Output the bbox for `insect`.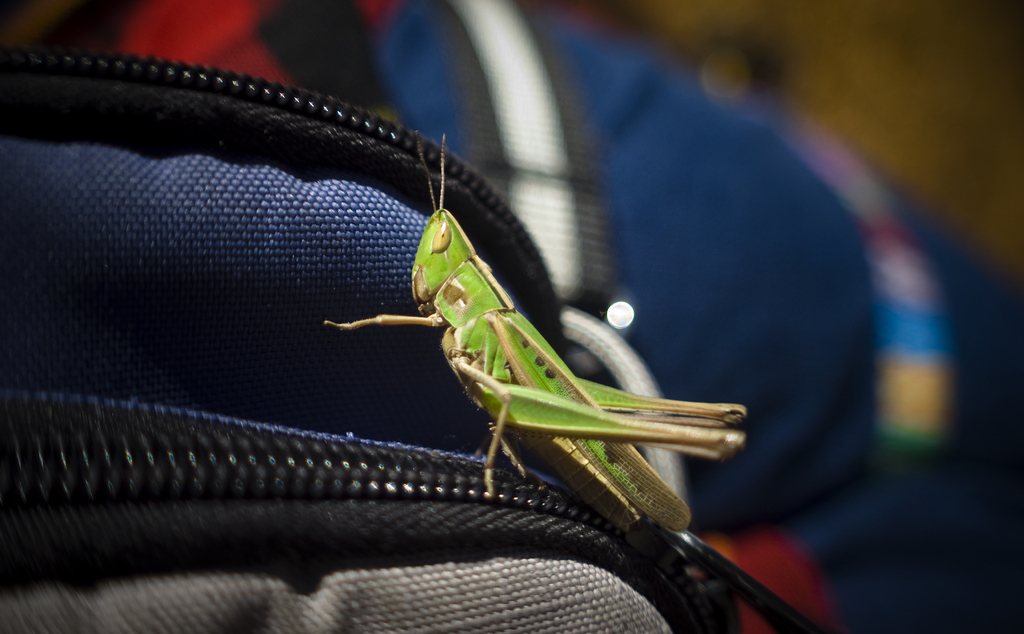
l=320, t=134, r=750, b=534.
